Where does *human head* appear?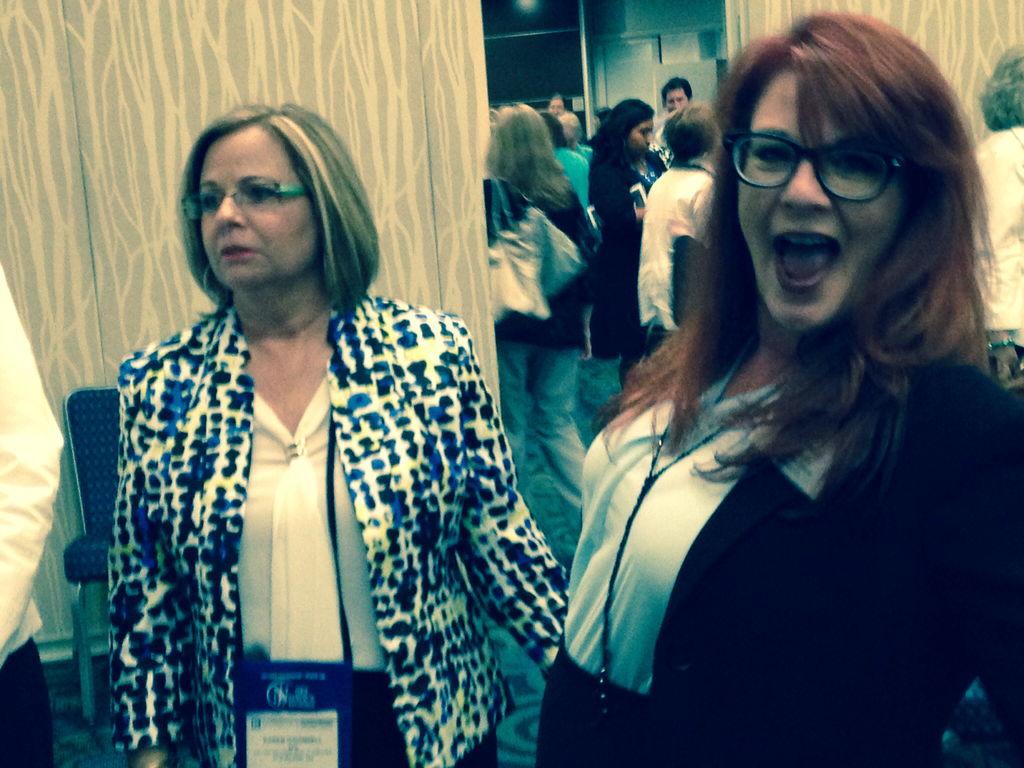
Appears at rect(662, 102, 715, 164).
